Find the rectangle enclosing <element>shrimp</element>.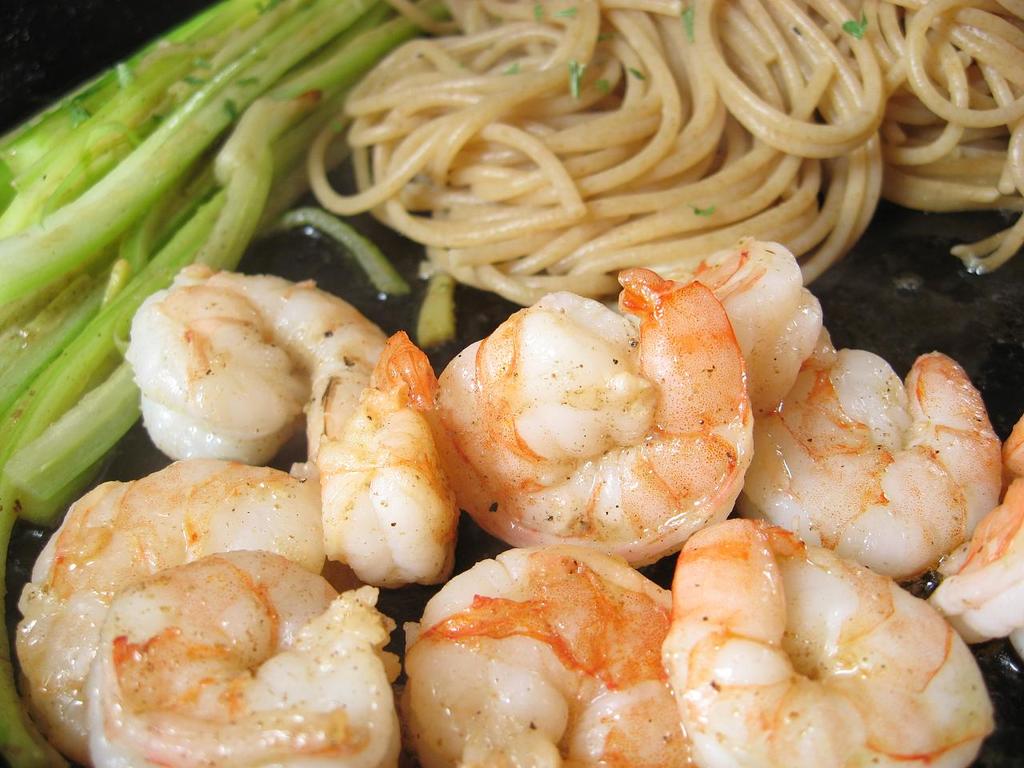
[left=400, top=544, right=690, bottom=767].
